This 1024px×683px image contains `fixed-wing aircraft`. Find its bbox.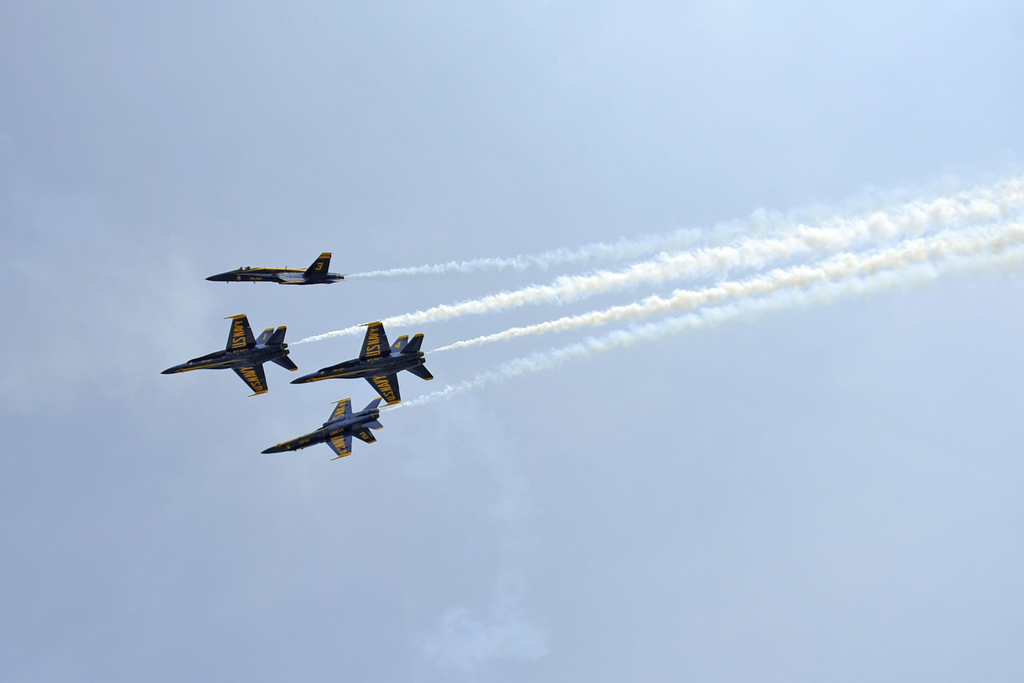
bbox=(162, 311, 297, 395).
